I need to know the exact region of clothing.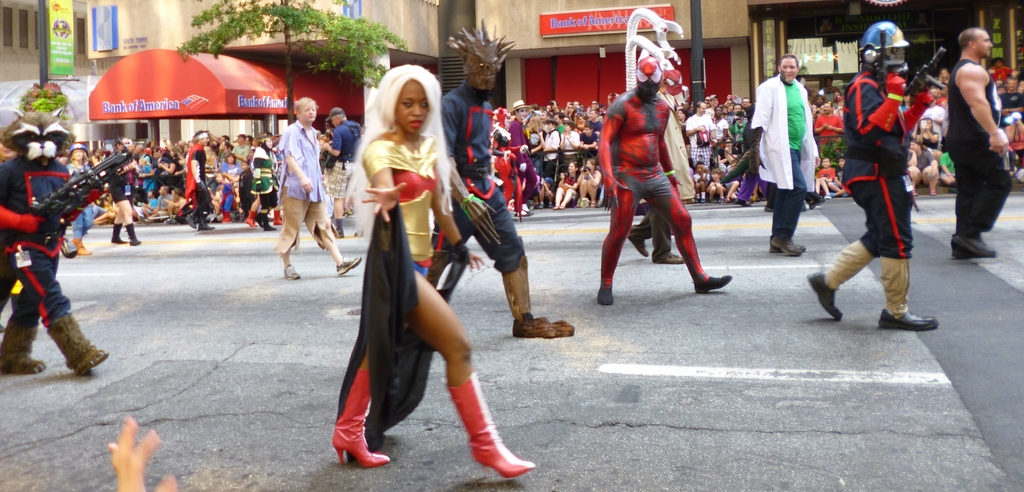
Region: 936/56/1005/239.
